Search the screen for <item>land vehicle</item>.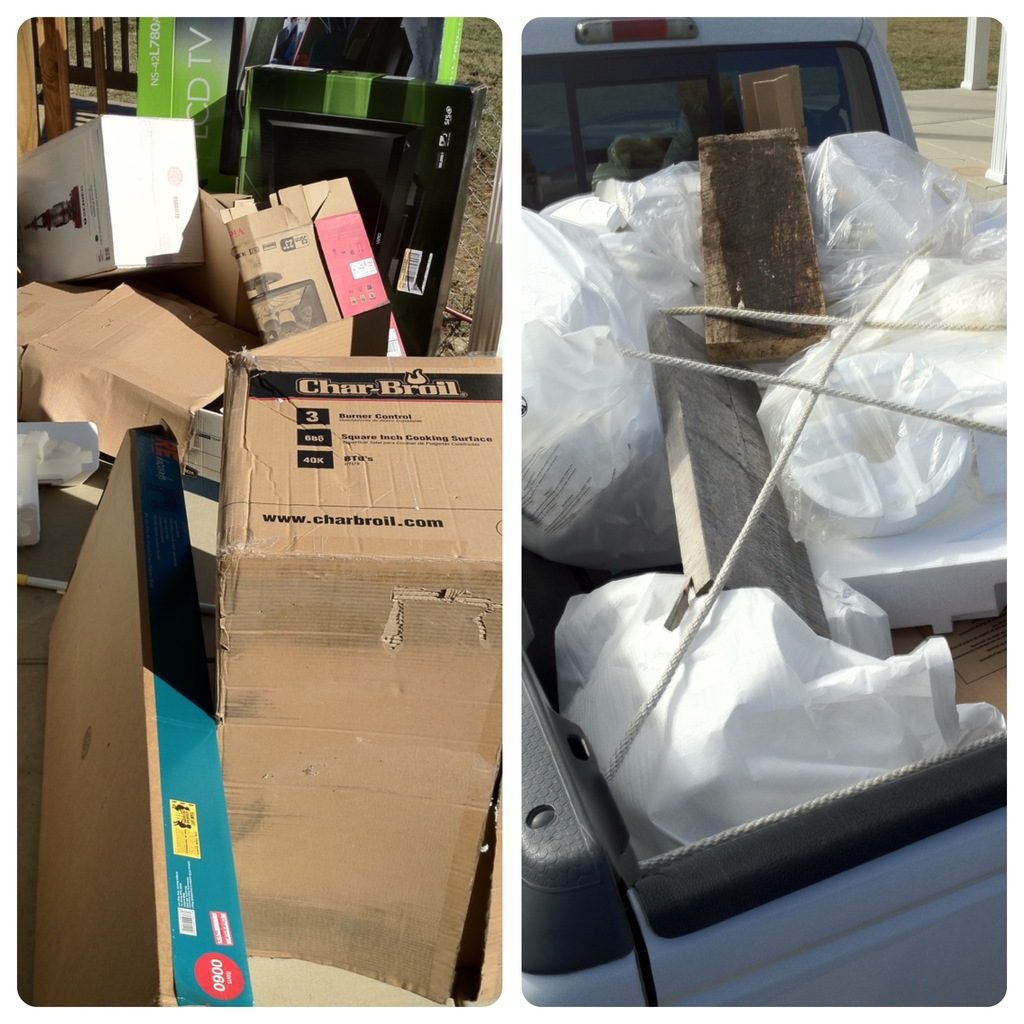
Found at BBox(515, 19, 1005, 1007).
